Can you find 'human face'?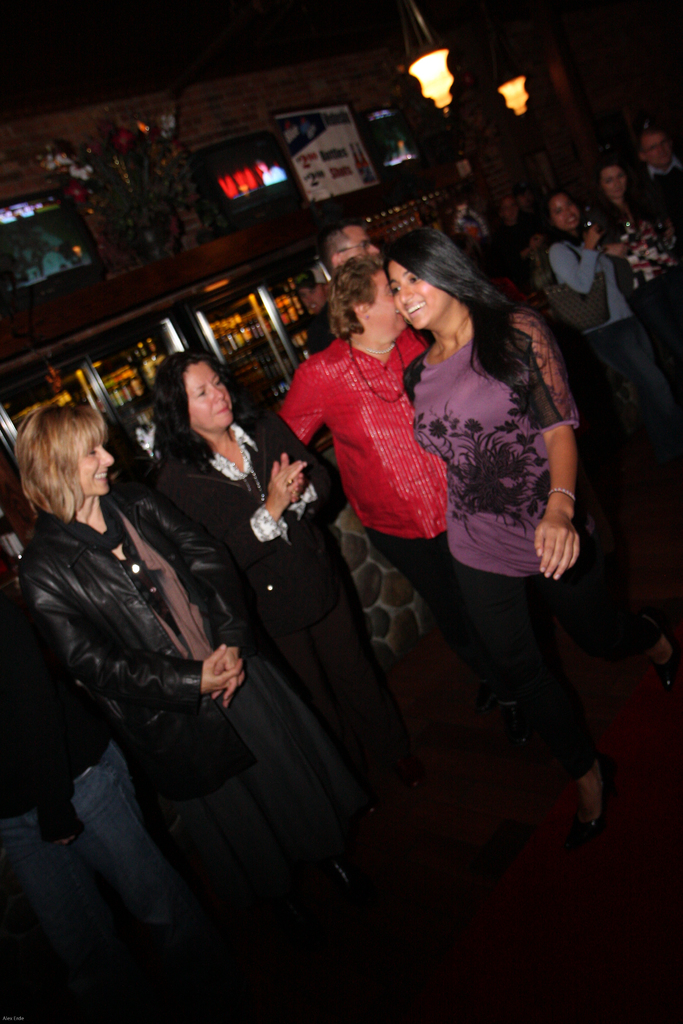
Yes, bounding box: bbox=[381, 259, 444, 330].
